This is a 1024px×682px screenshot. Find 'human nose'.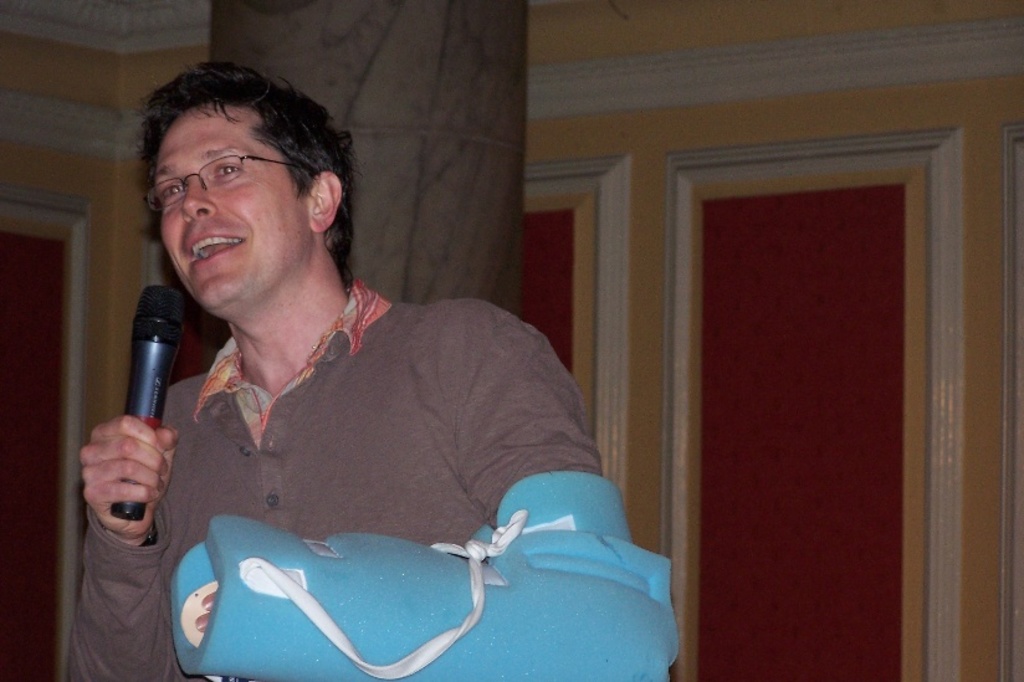
Bounding box: (186,175,213,222).
